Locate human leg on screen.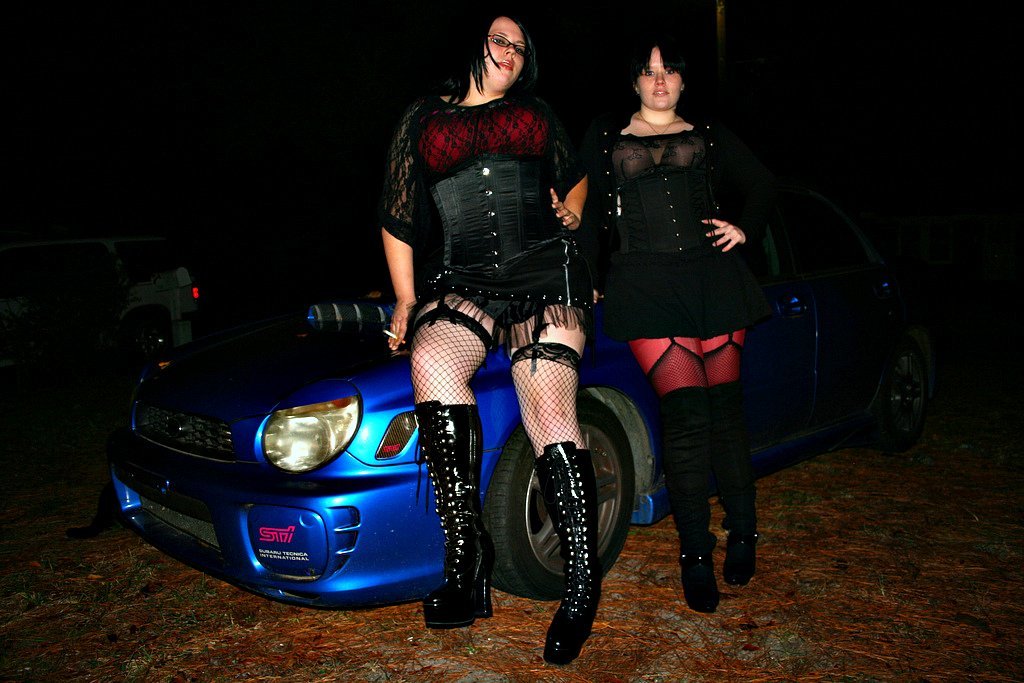
On screen at select_region(502, 254, 601, 663).
